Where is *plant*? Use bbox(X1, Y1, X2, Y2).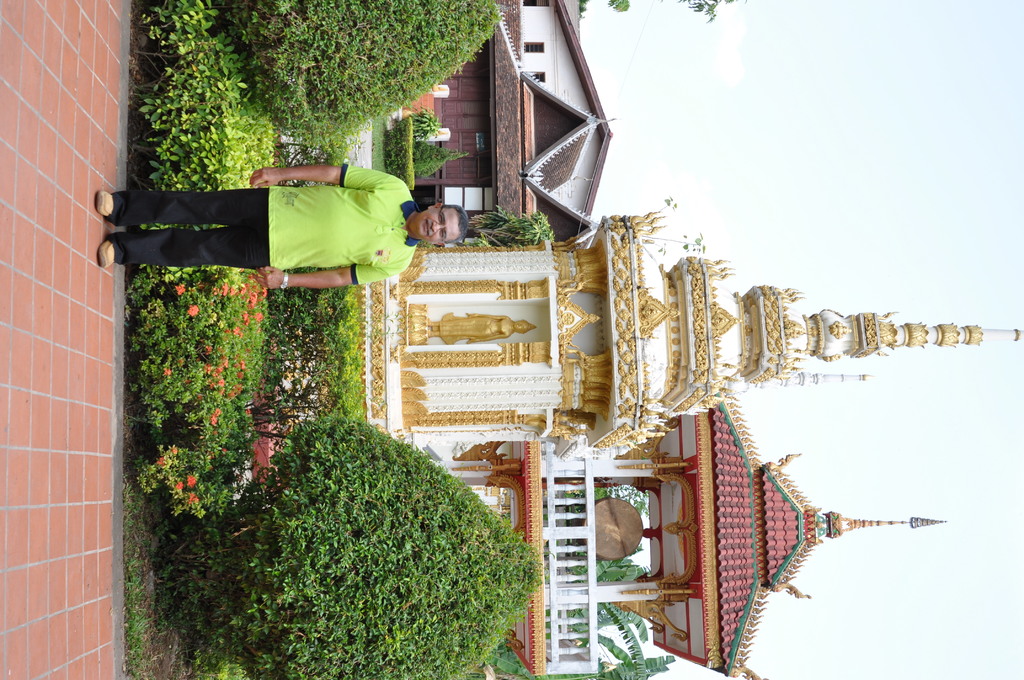
bbox(148, 409, 546, 679).
